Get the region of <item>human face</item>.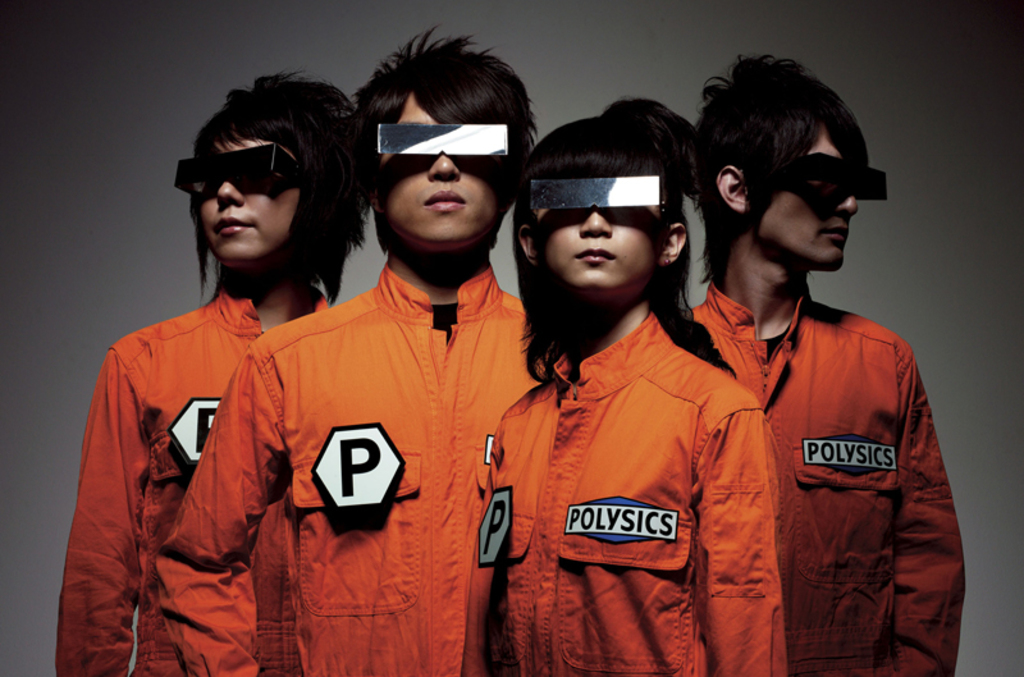
{"left": 756, "top": 119, "right": 860, "bottom": 274}.
